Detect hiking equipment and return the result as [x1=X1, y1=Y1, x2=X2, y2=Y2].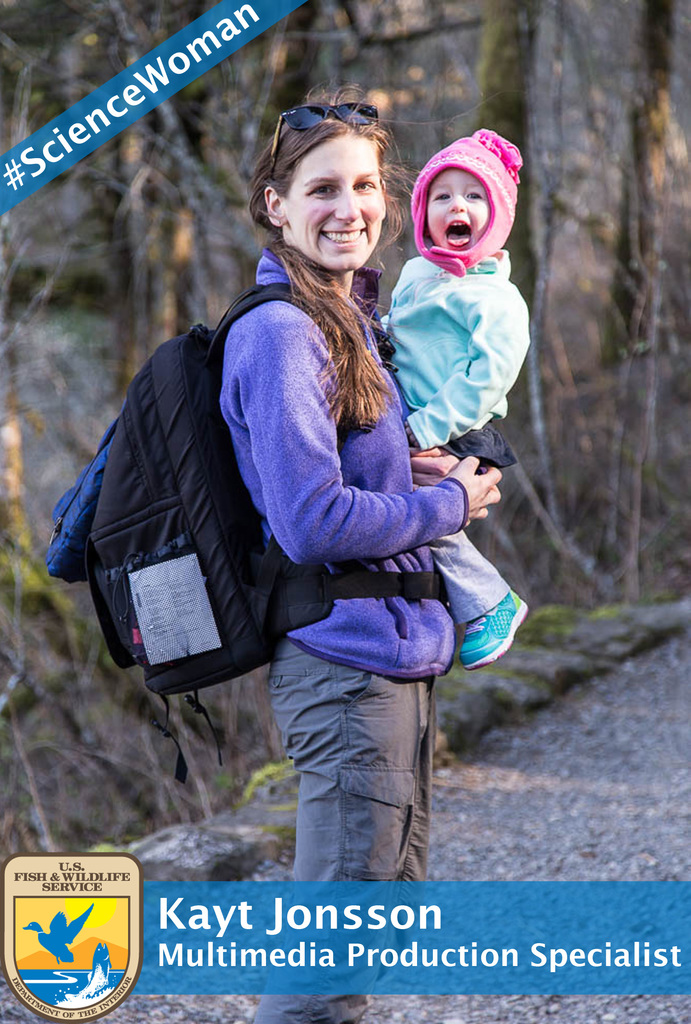
[x1=0, y1=306, x2=482, y2=729].
